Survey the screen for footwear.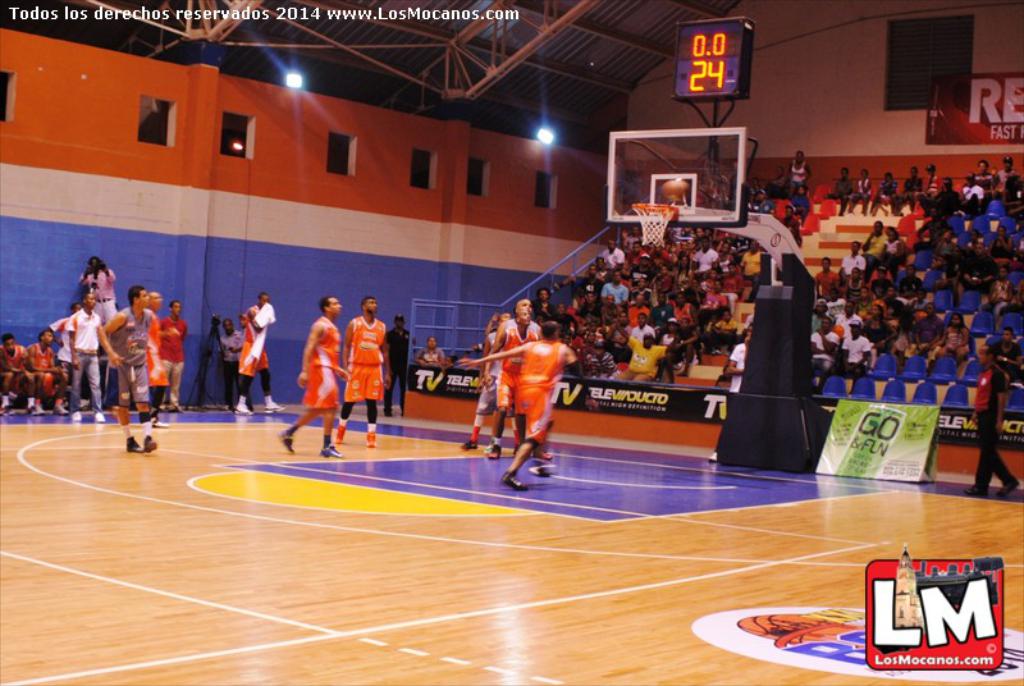
Survey found: select_region(319, 438, 342, 458).
